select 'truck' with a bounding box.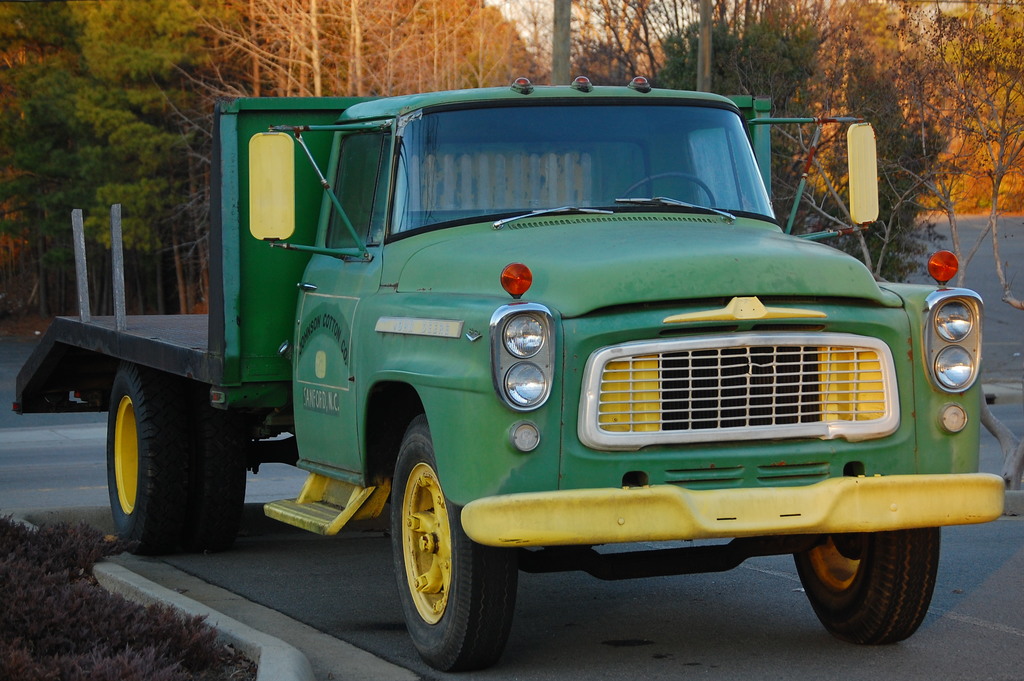
[43, 92, 1007, 671].
